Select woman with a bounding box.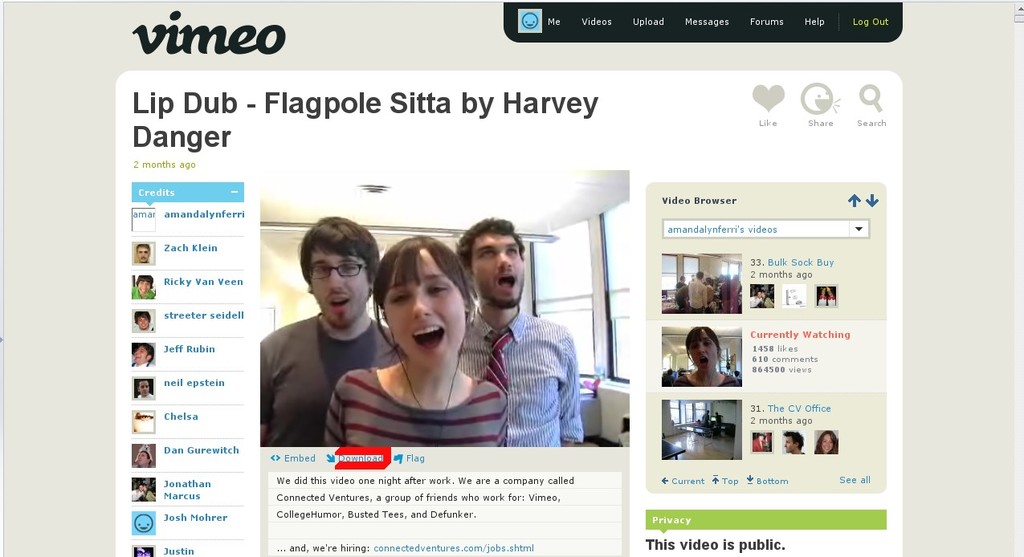
753/291/773/307.
